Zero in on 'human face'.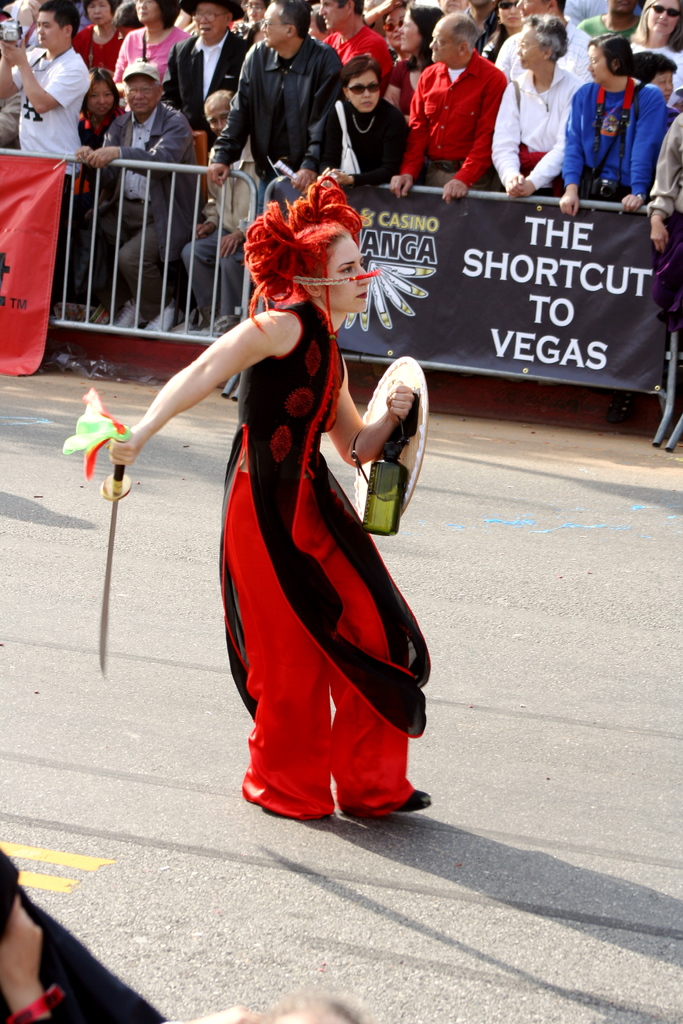
Zeroed in: box=[342, 68, 377, 115].
